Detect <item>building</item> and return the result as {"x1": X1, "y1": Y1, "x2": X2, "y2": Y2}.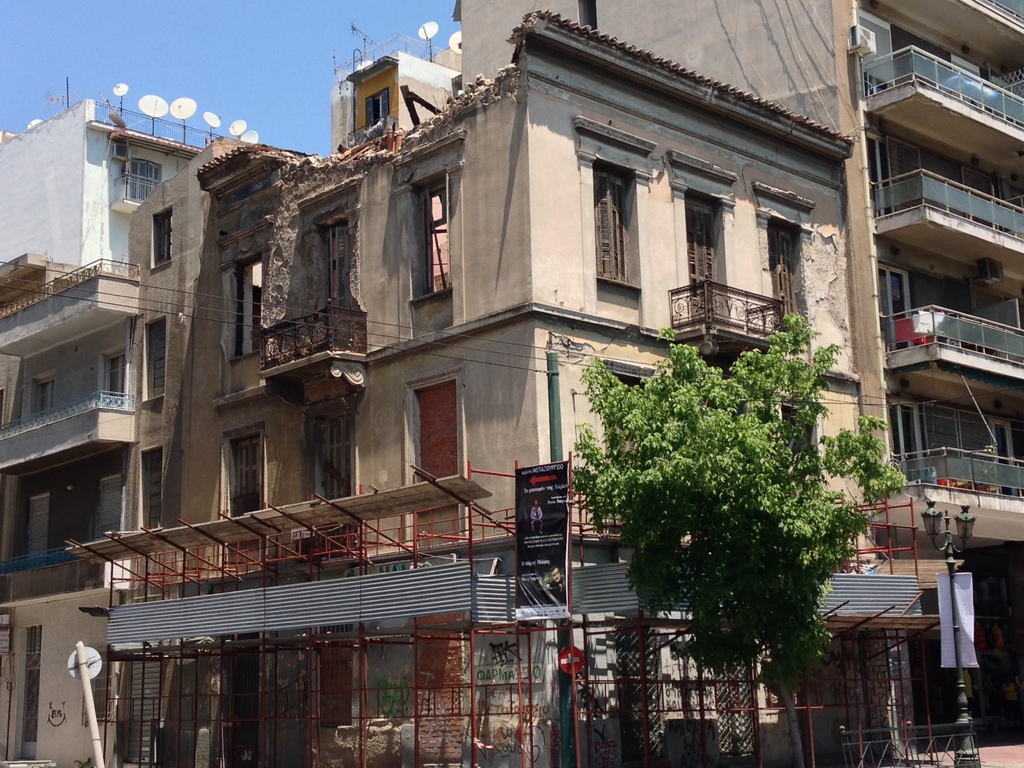
{"x1": 129, "y1": 12, "x2": 892, "y2": 767}.
